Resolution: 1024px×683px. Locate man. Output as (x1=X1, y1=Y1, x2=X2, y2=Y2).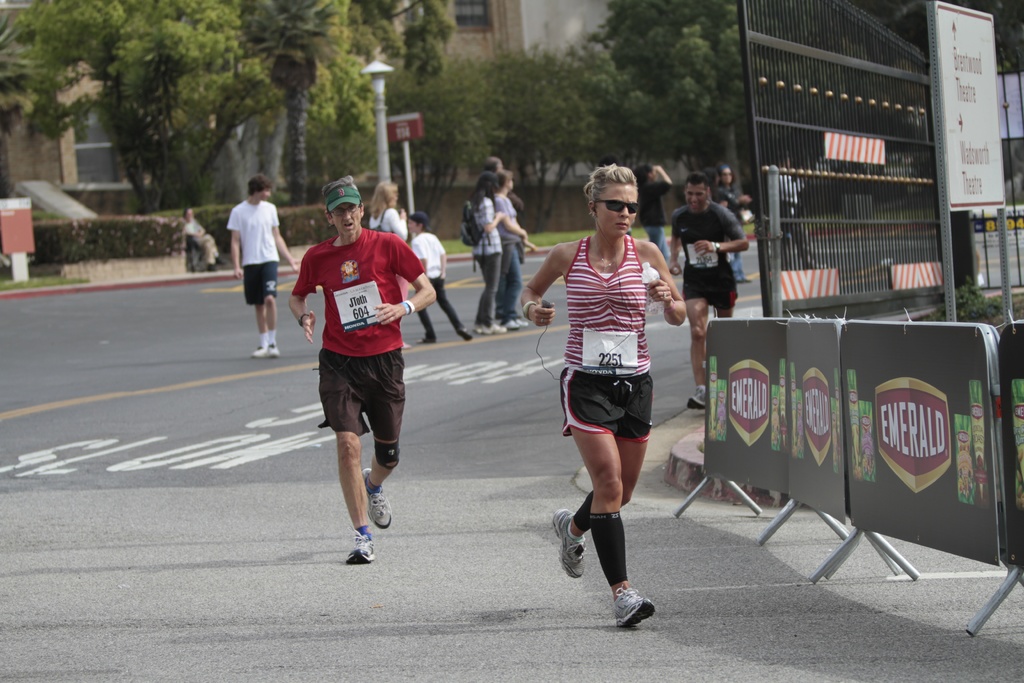
(x1=666, y1=176, x2=750, y2=409).
